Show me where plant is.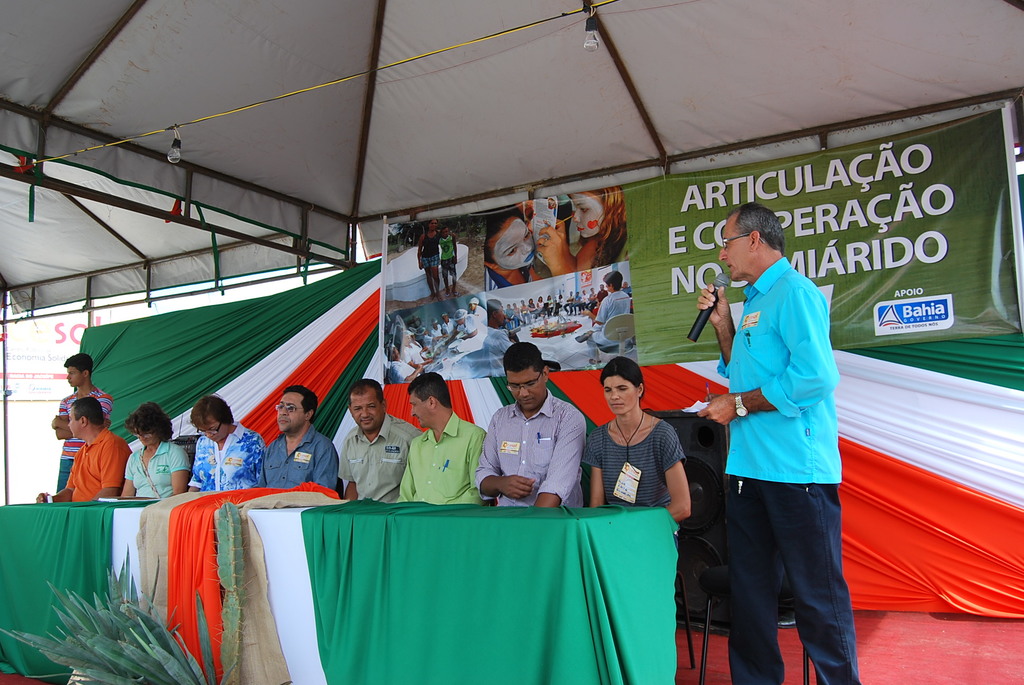
plant is at rect(0, 546, 241, 684).
